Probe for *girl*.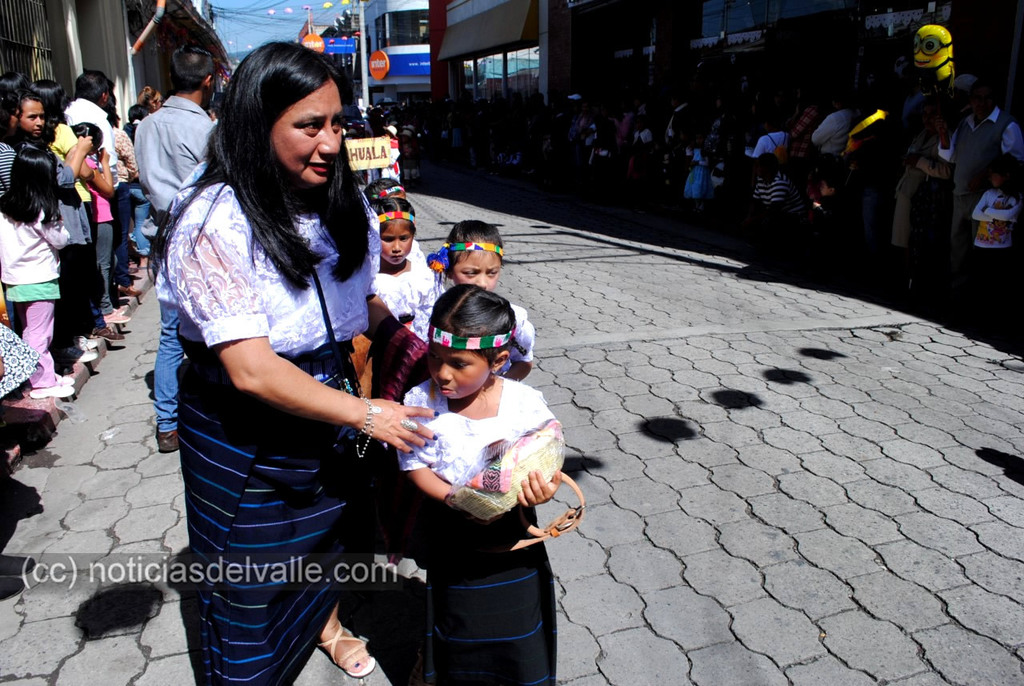
Probe result: (379,199,418,277).
